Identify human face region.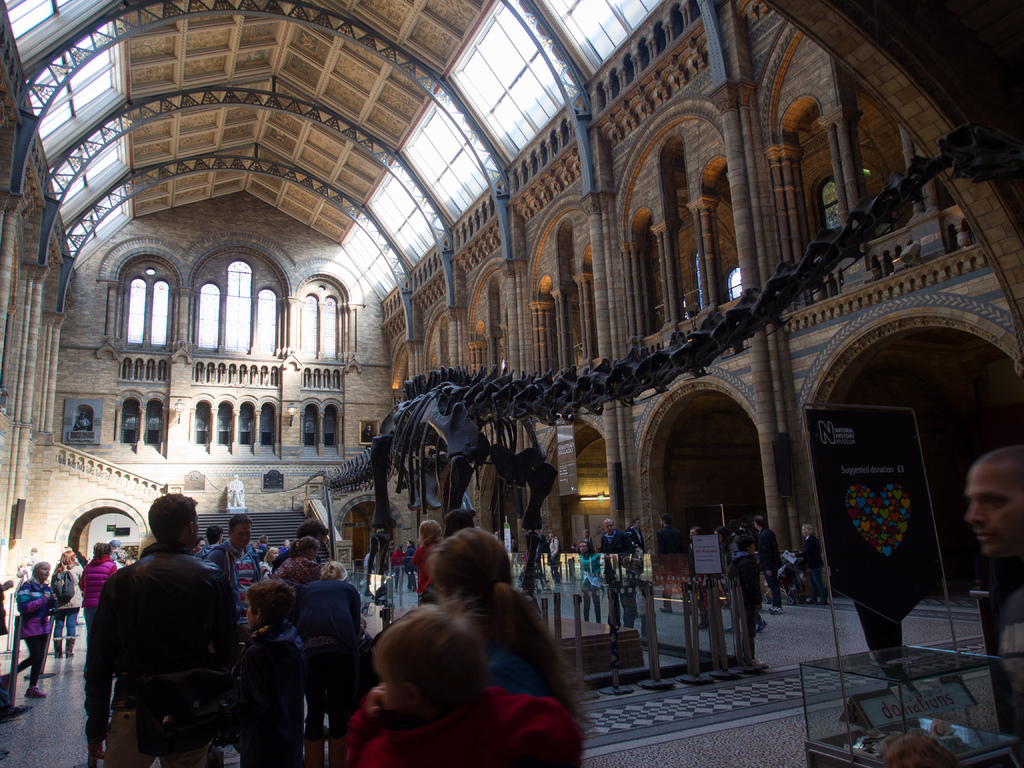
Region: detection(964, 463, 1023, 557).
